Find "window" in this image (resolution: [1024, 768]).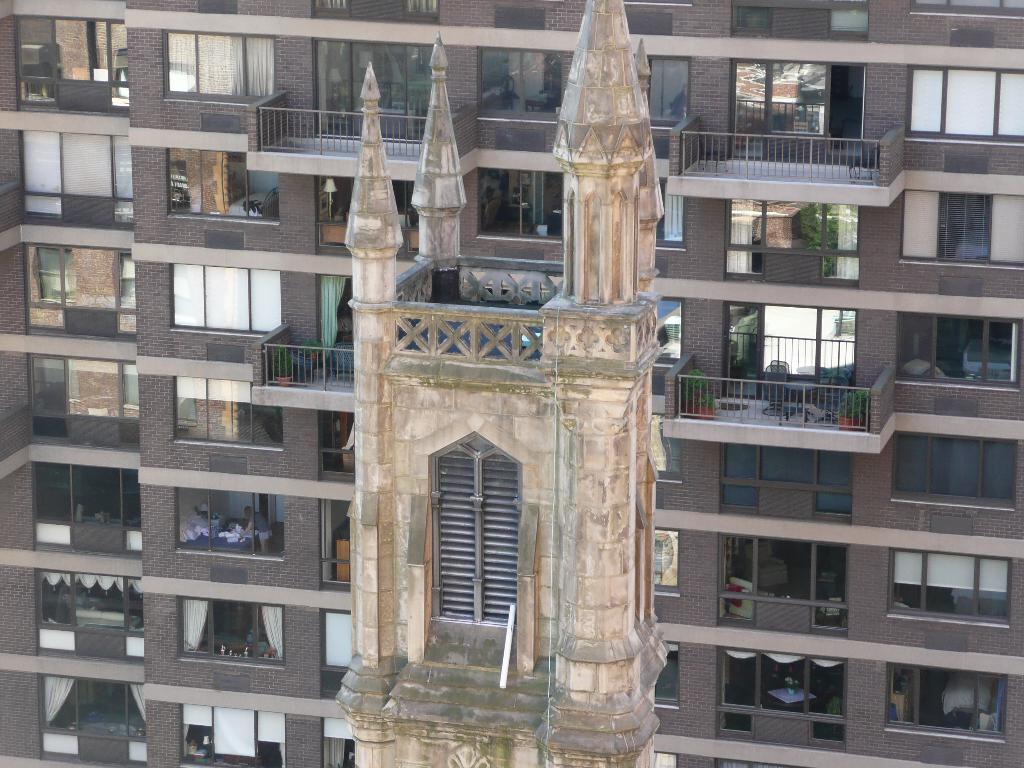
[x1=895, y1=440, x2=1018, y2=502].
